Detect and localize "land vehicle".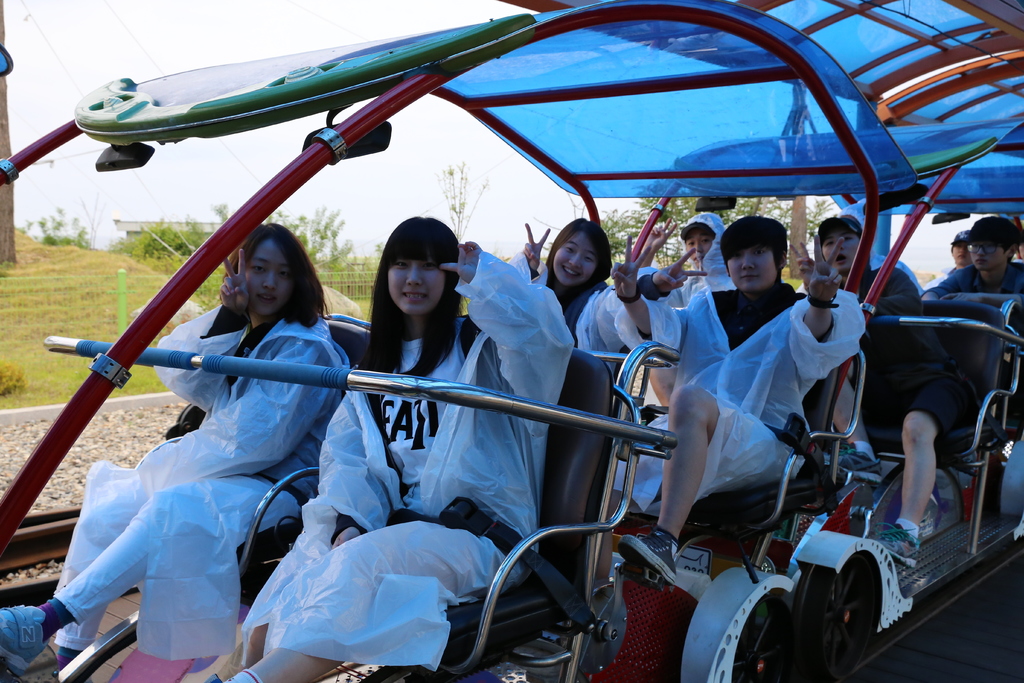
Localized at region(2, 95, 1023, 658).
